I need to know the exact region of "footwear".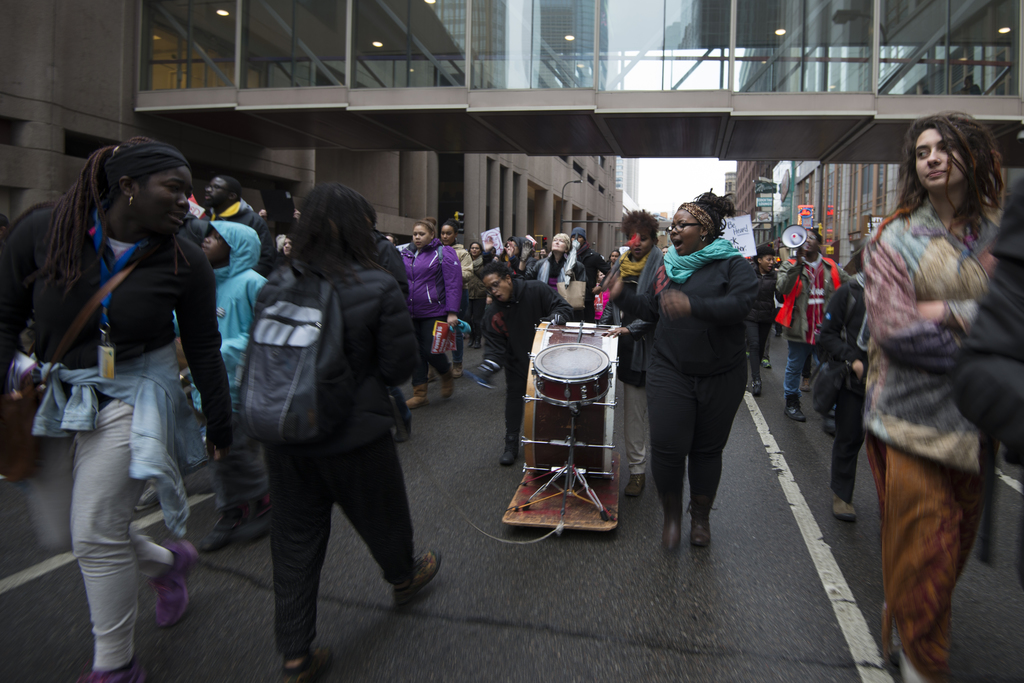
Region: 689/505/710/547.
